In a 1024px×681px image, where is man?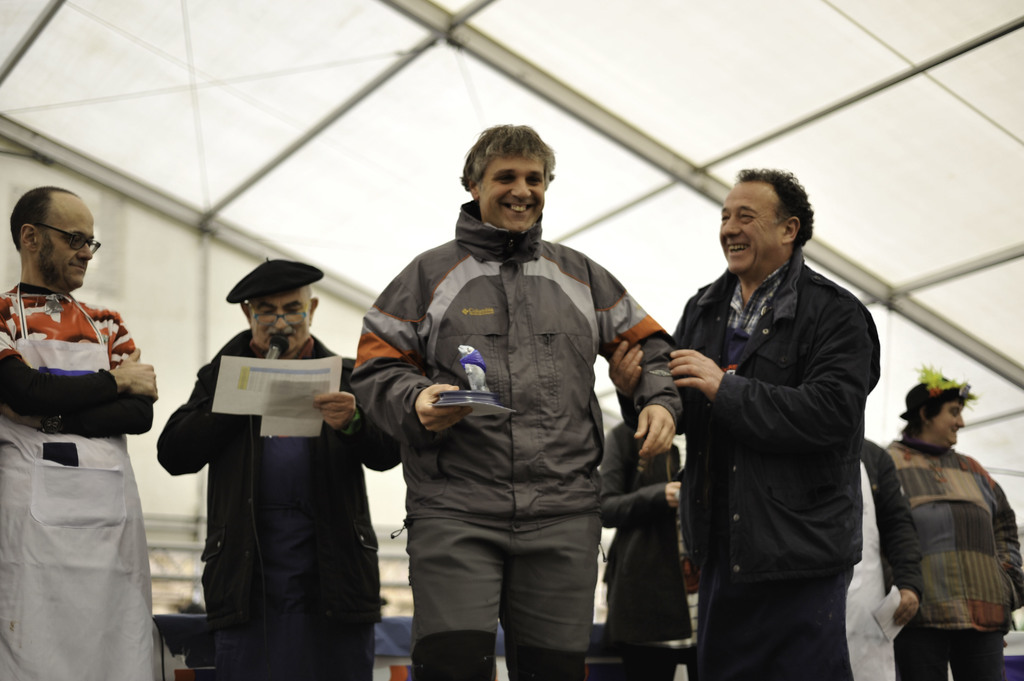
pyautogui.locateOnScreen(844, 435, 917, 680).
